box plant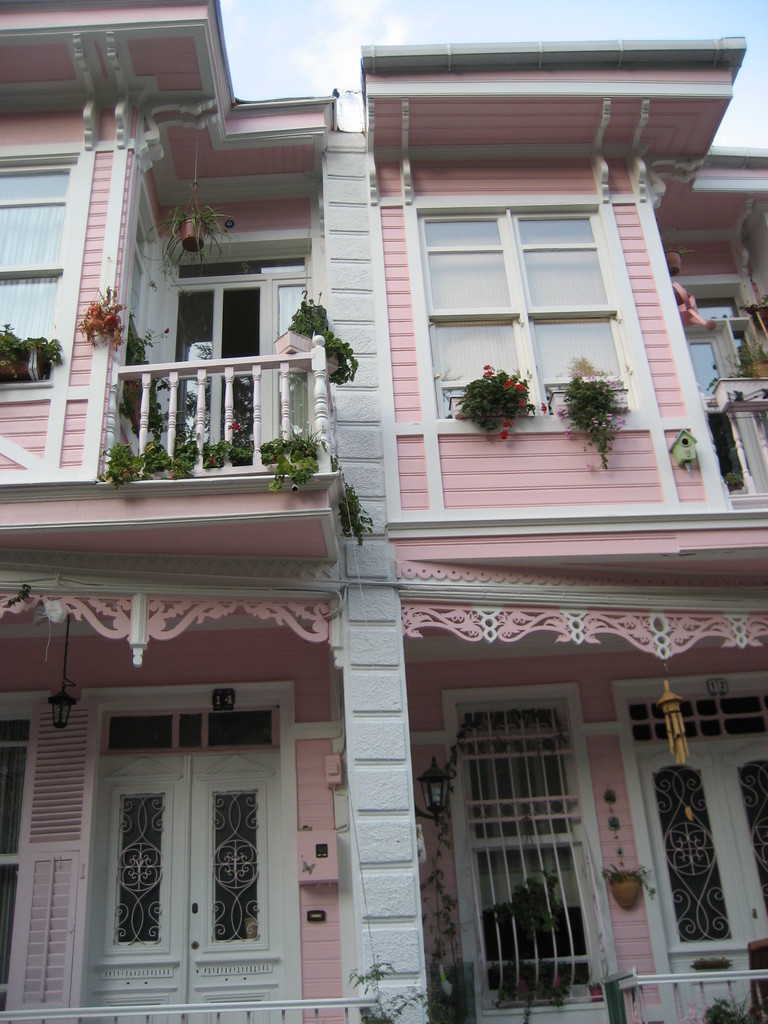
rect(196, 440, 231, 468)
